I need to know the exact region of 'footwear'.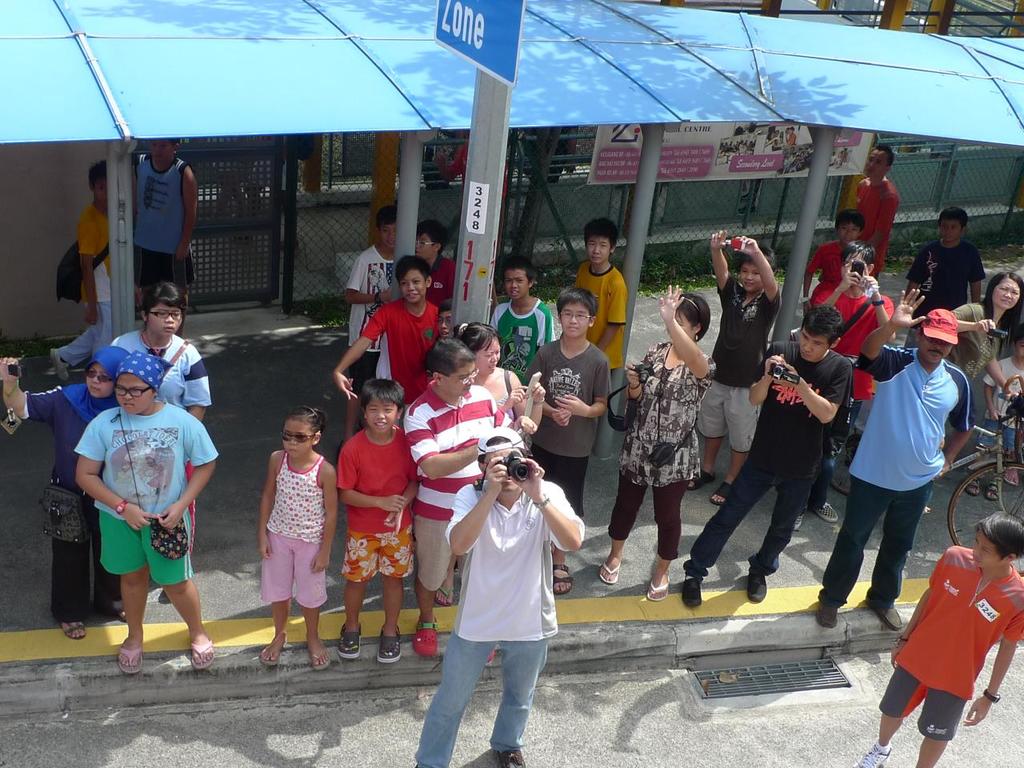
Region: Rect(818, 590, 844, 628).
